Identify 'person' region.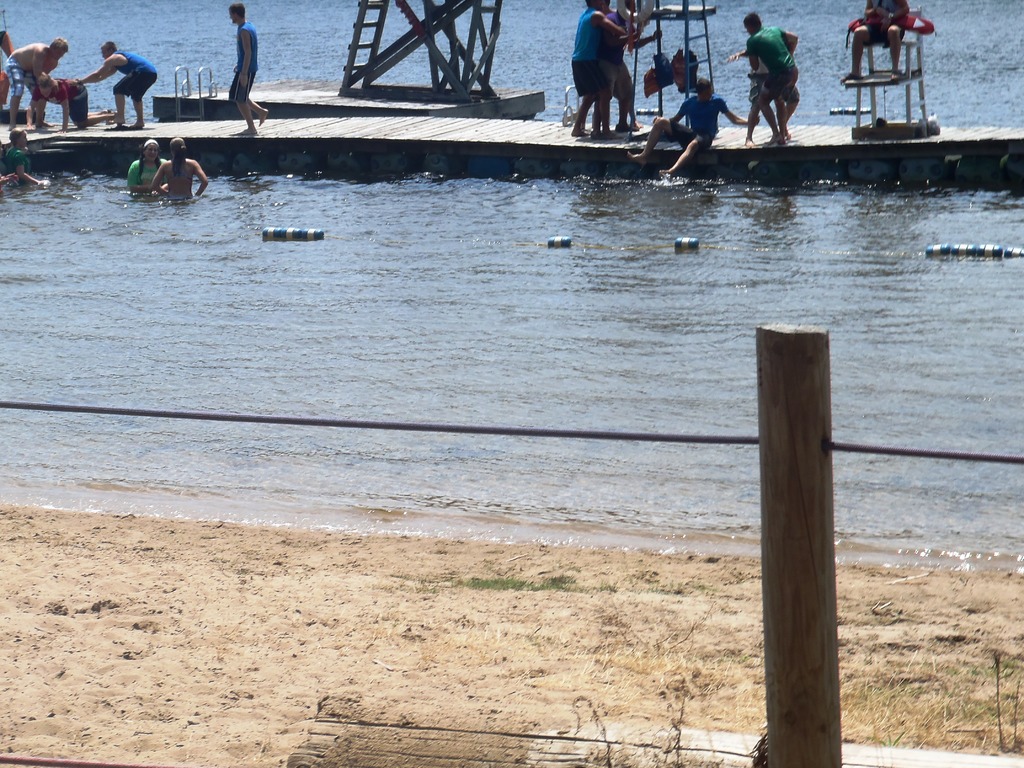
Region: left=838, top=0, right=906, bottom=86.
